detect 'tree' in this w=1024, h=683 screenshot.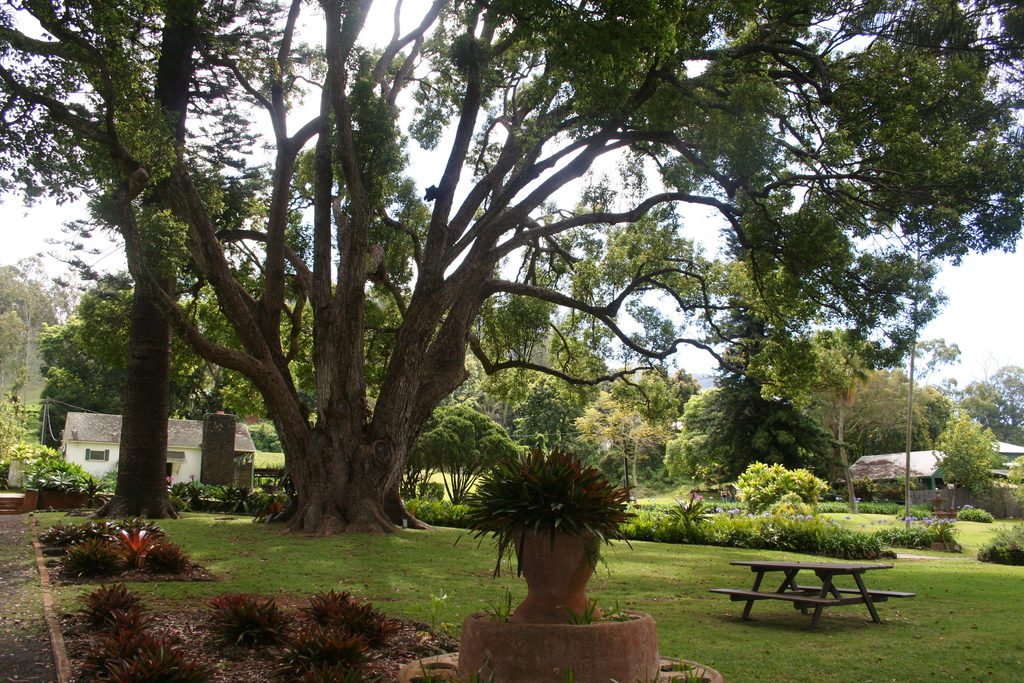
Detection: BBox(511, 390, 575, 447).
